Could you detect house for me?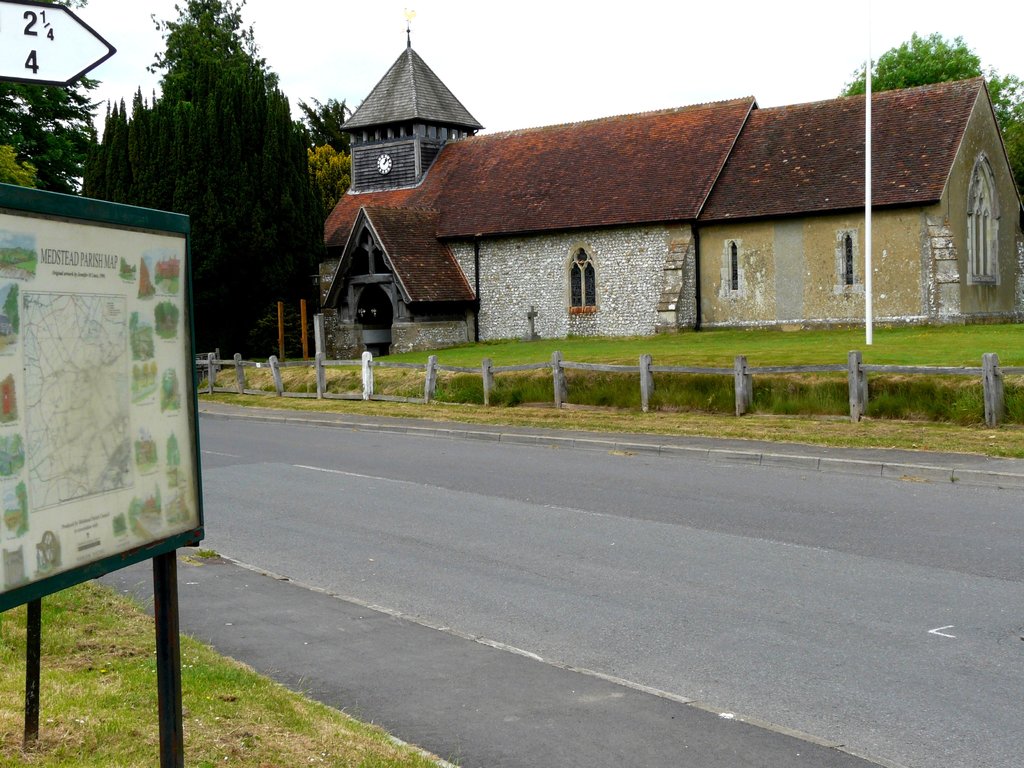
Detection result: Rect(317, 69, 998, 364).
